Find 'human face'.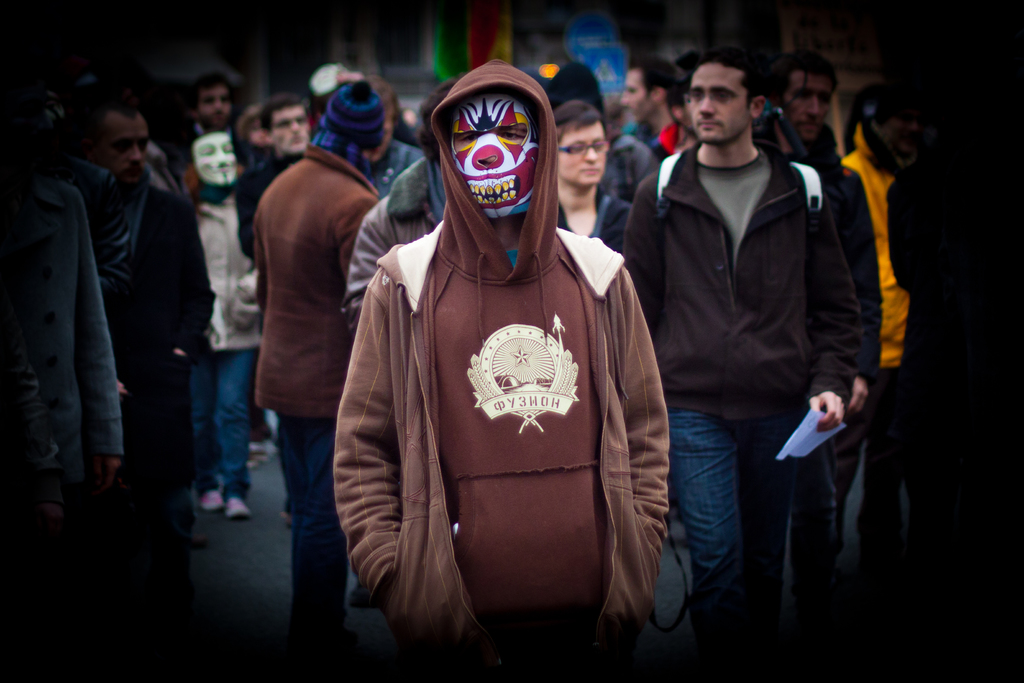
bbox(195, 81, 230, 135).
